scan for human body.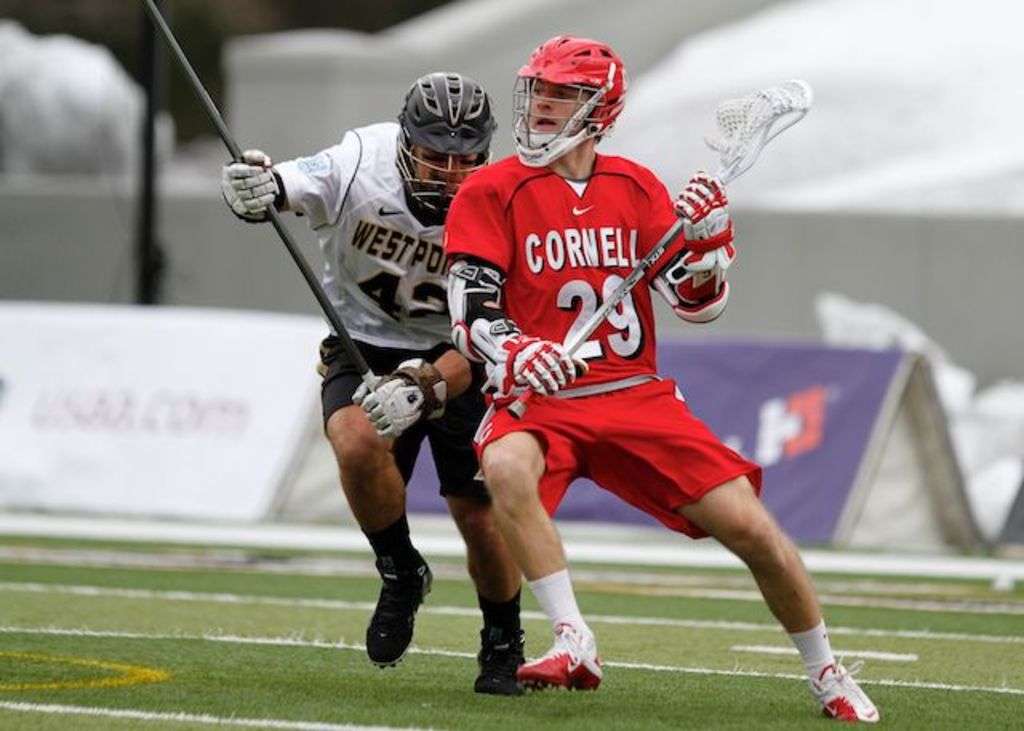
Scan result: region(214, 72, 541, 701).
